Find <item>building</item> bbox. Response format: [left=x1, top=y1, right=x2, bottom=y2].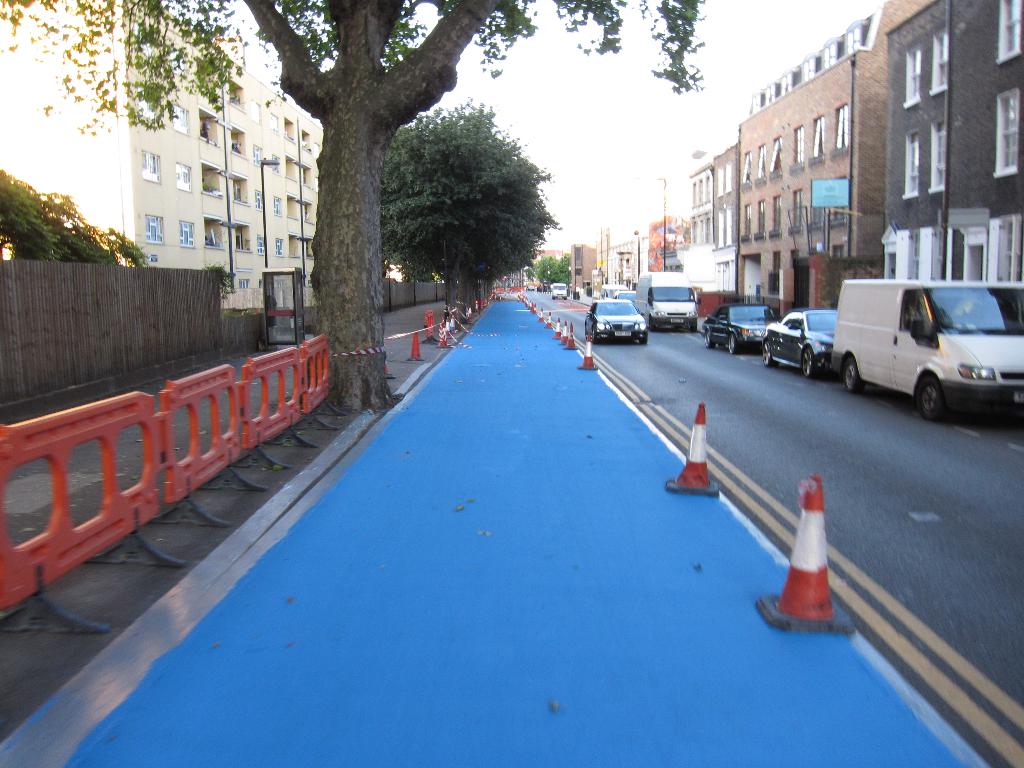
[left=684, top=144, right=732, bottom=323].
